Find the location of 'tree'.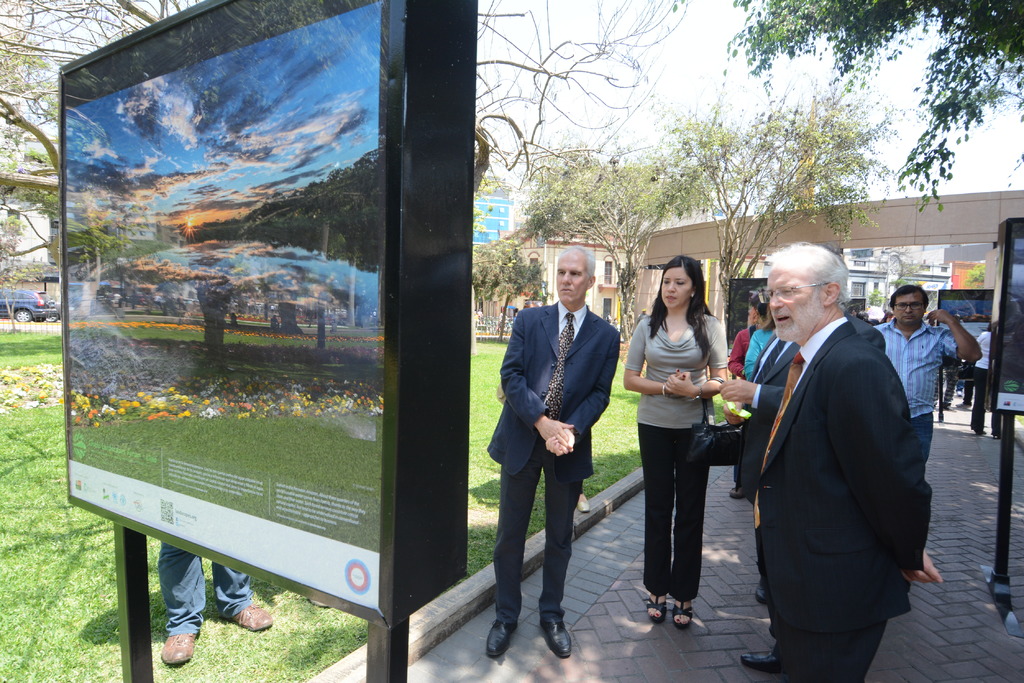
Location: {"x1": 473, "y1": 0, "x2": 695, "y2": 200}.
